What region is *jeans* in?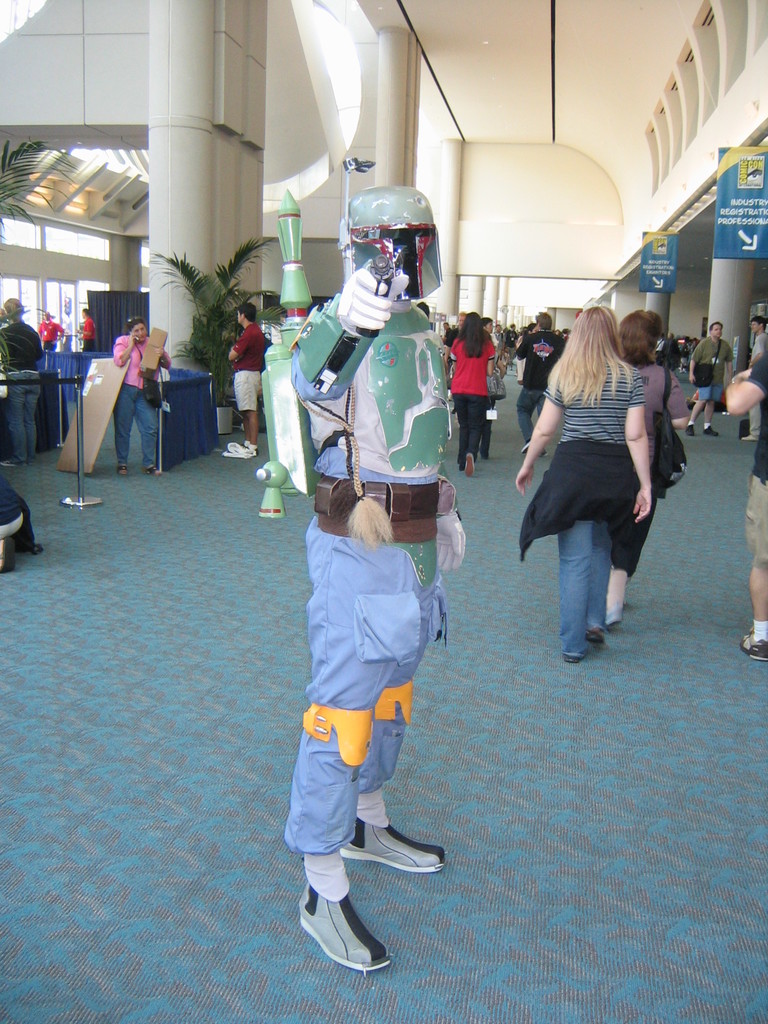
rect(248, 536, 456, 863).
